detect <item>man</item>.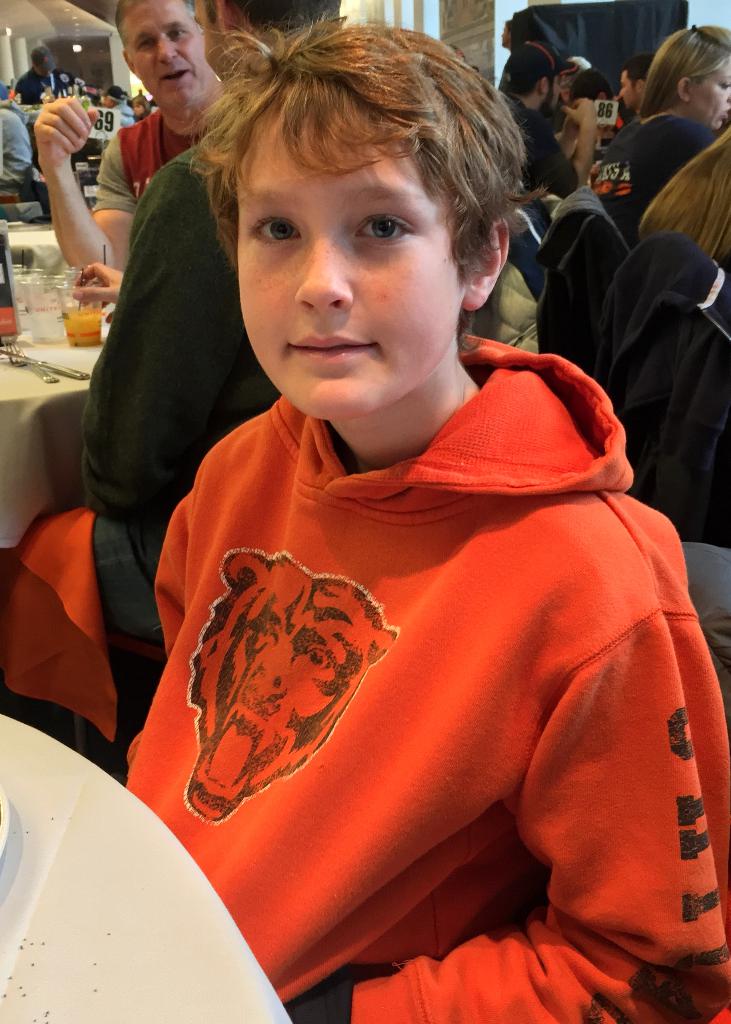
Detected at box(495, 44, 598, 291).
